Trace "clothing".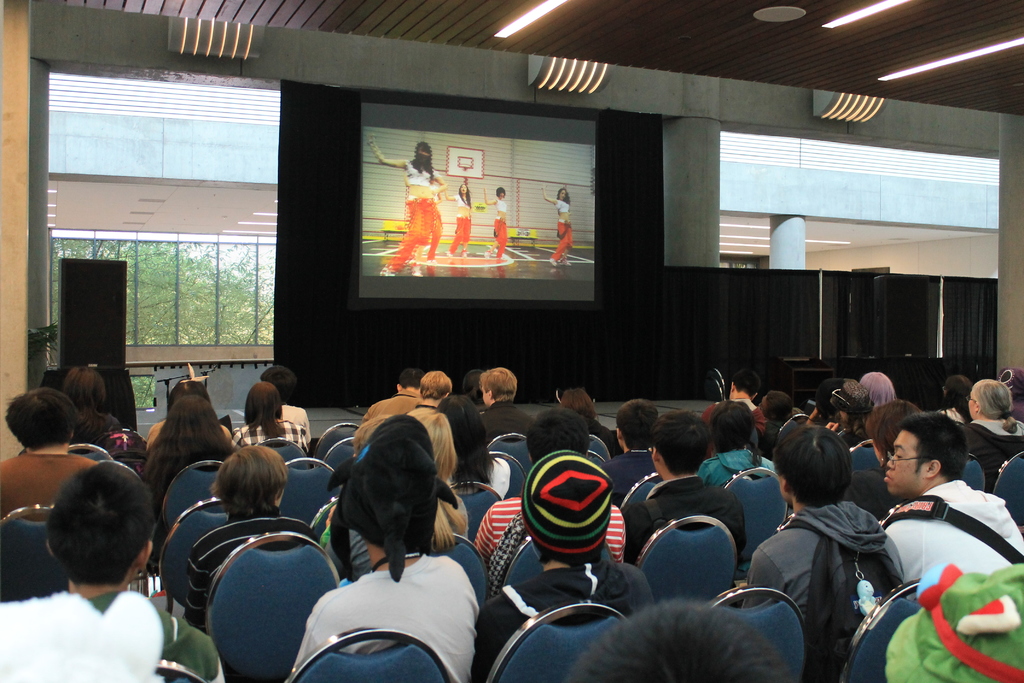
Traced to {"left": 0, "top": 451, "right": 105, "bottom": 526}.
